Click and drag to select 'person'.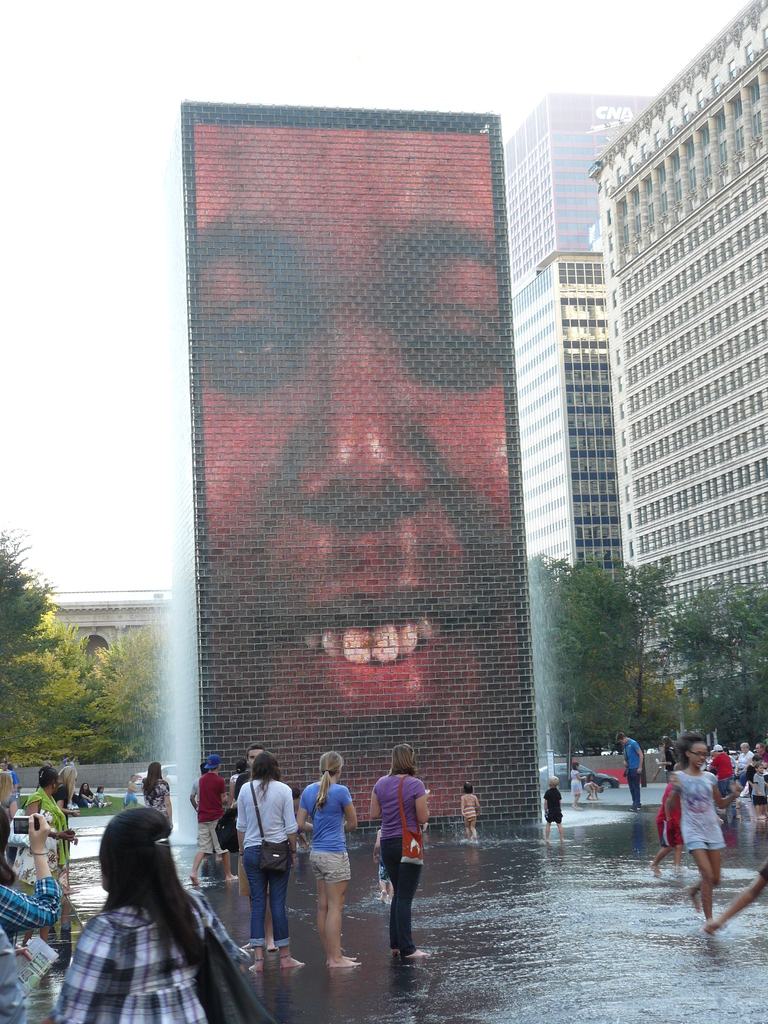
Selection: 734:739:750:804.
